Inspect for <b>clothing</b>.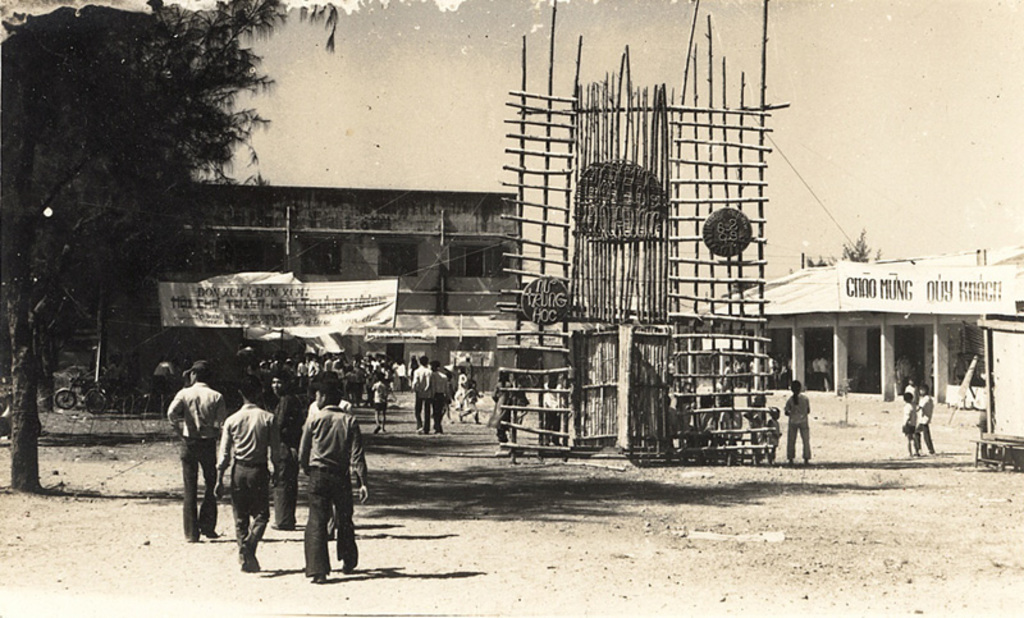
Inspection: <box>268,388,310,531</box>.
